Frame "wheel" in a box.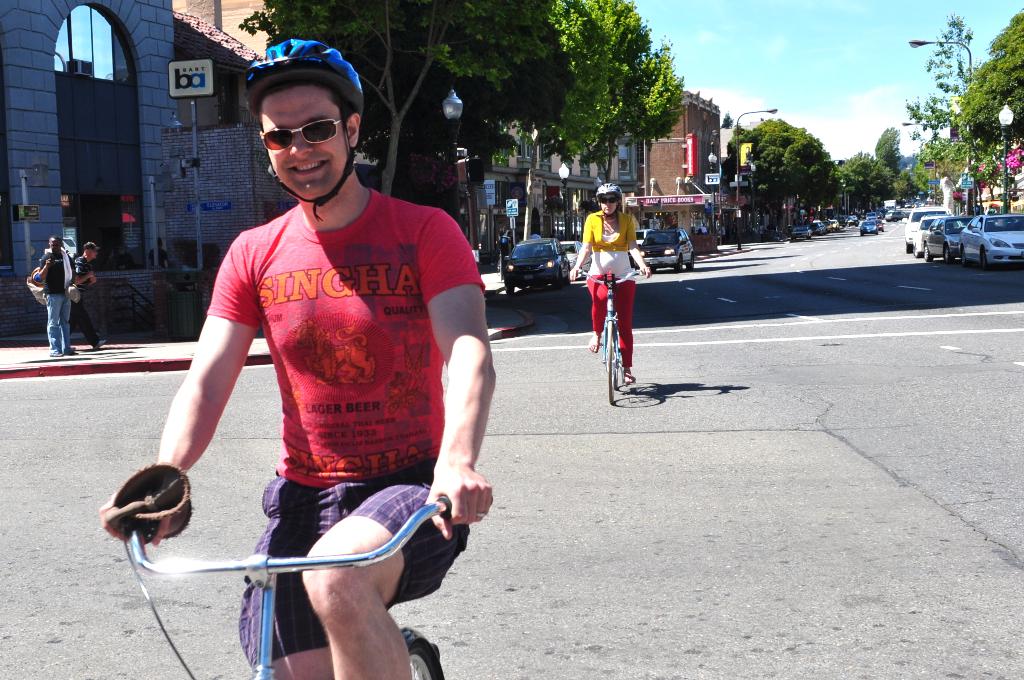
<bbox>947, 248, 952, 261</bbox>.
